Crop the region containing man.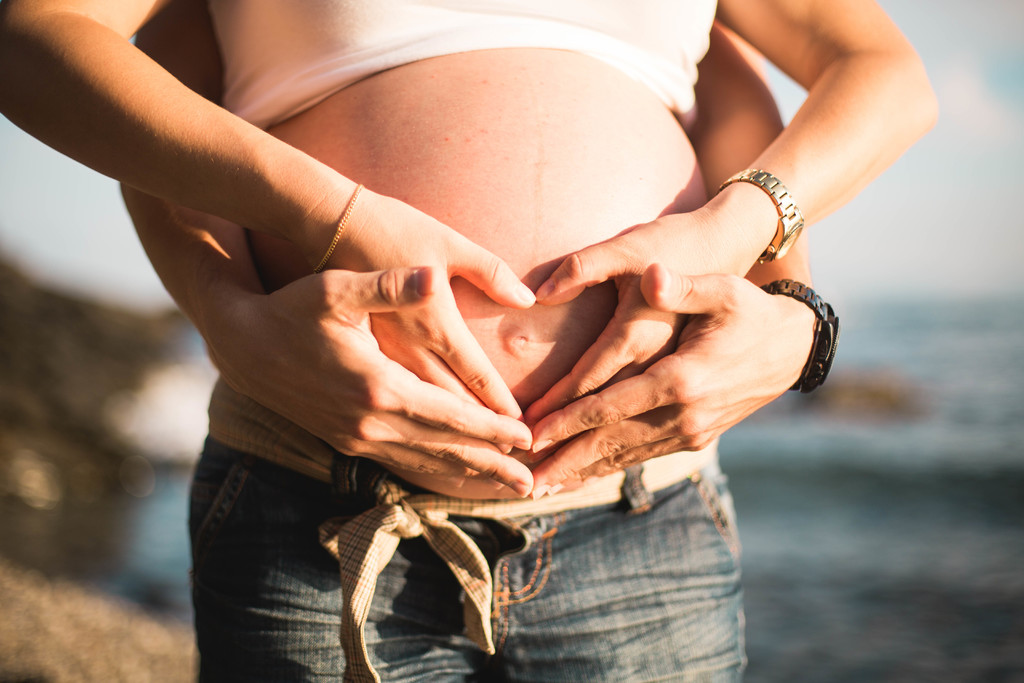
Crop region: [115, 0, 831, 682].
